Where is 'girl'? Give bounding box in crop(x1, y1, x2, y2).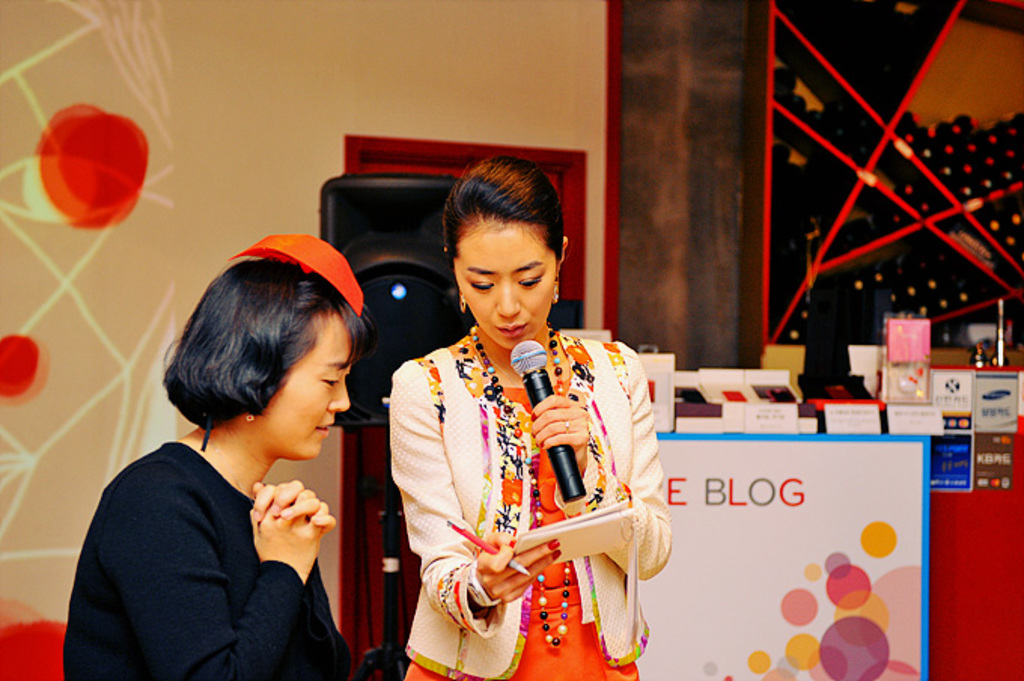
crop(62, 229, 367, 679).
